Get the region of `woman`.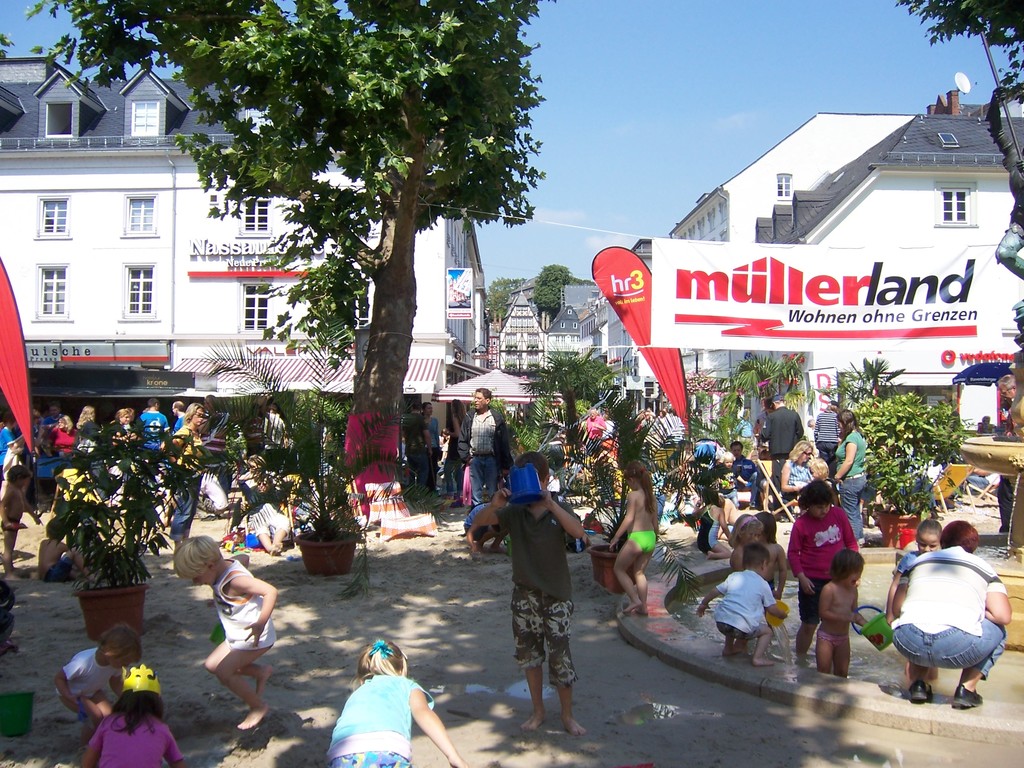
bbox(161, 403, 209, 547).
